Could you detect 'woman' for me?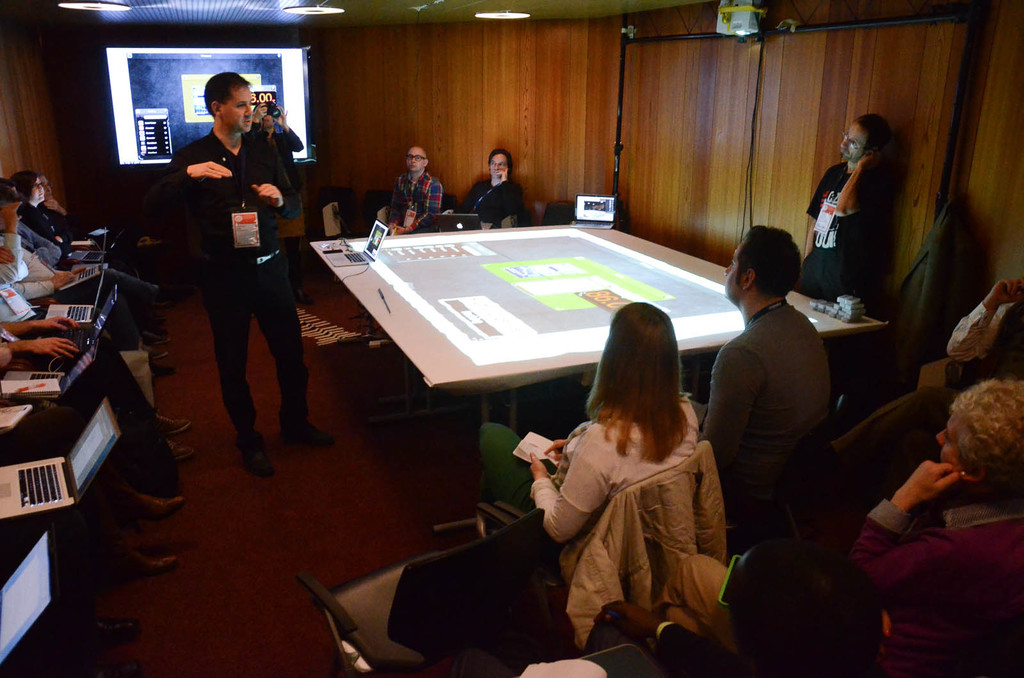
Detection result: x1=10, y1=171, x2=131, y2=274.
